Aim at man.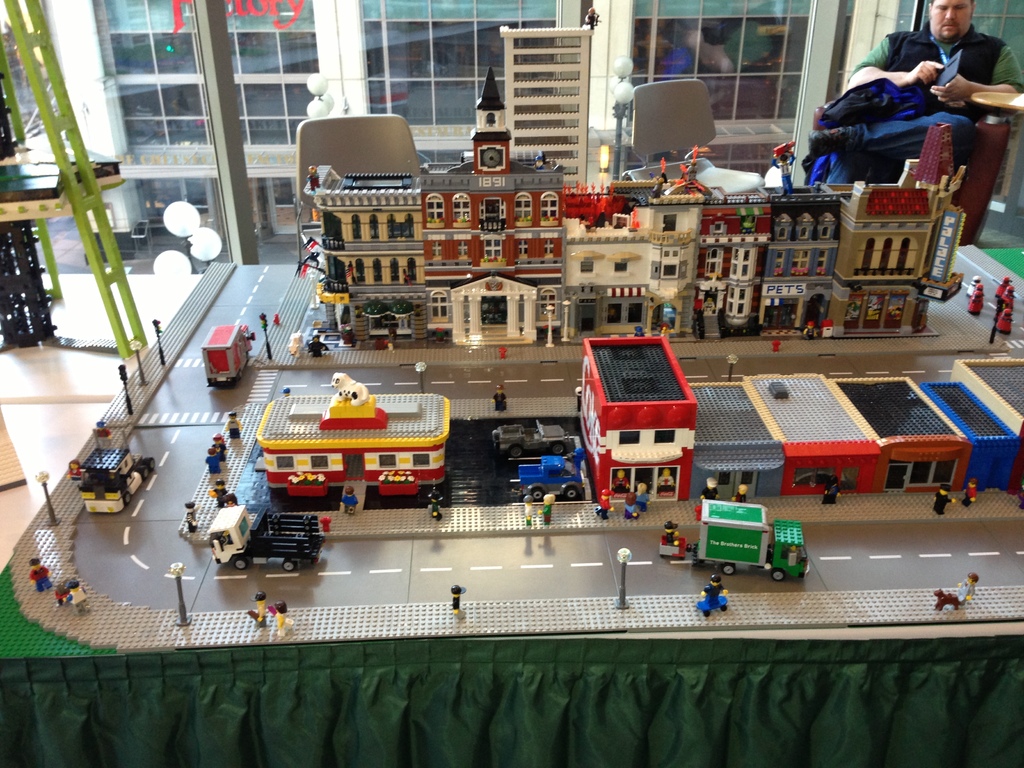
Aimed at 697, 575, 732, 616.
